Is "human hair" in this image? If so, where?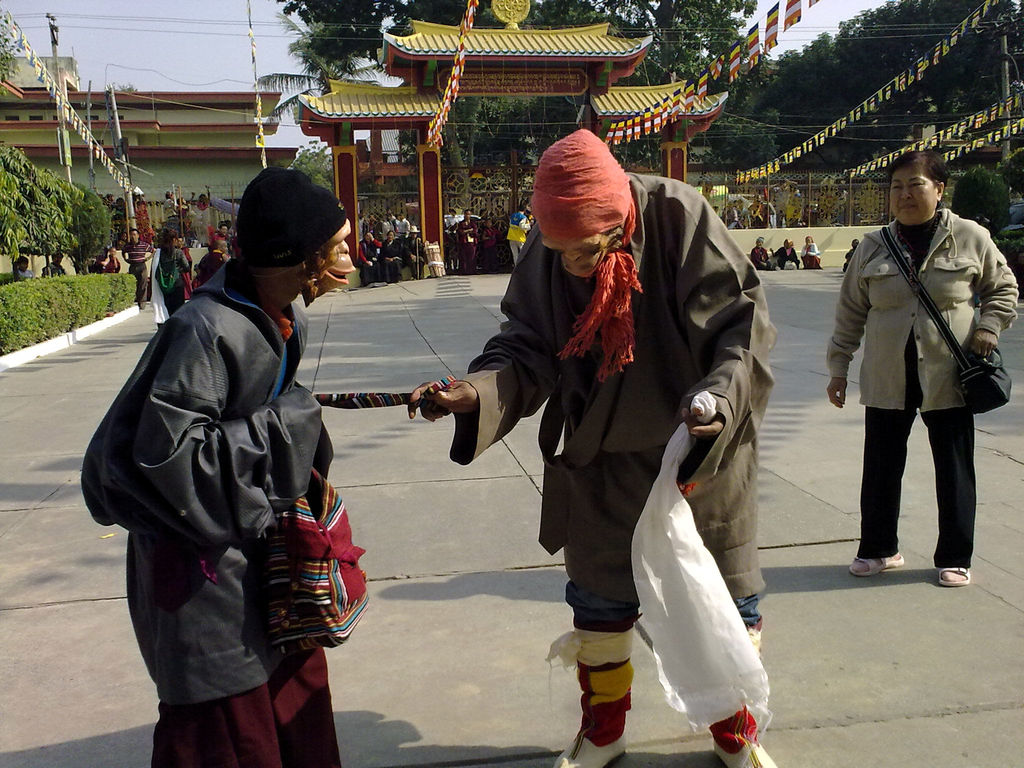
Yes, at <box>50,250,63,257</box>.
